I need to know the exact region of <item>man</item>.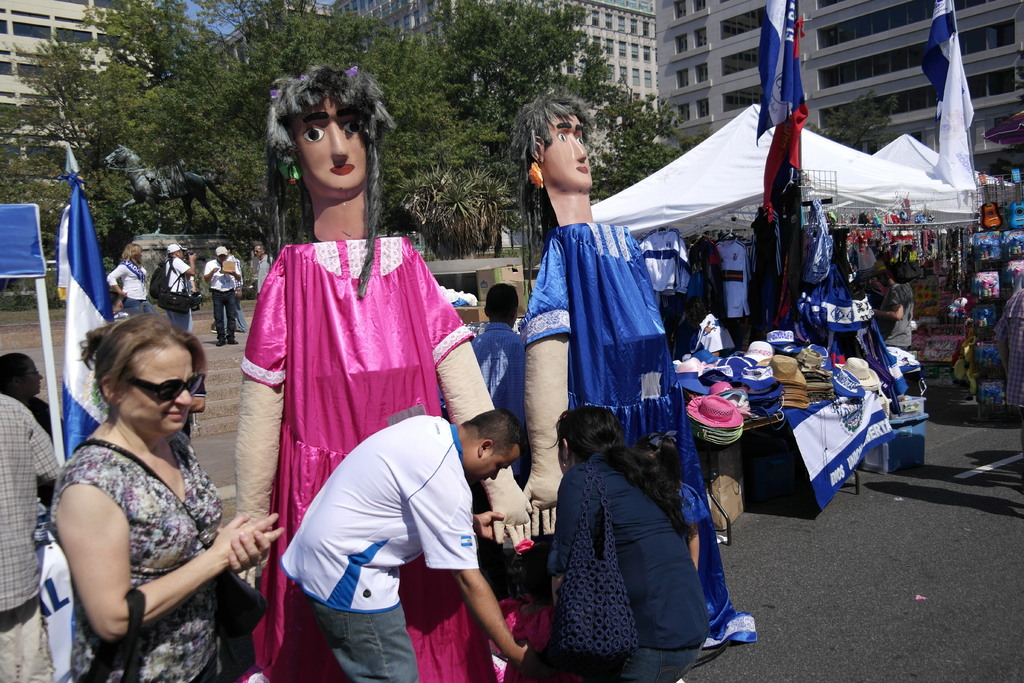
Region: box=[204, 247, 240, 350].
